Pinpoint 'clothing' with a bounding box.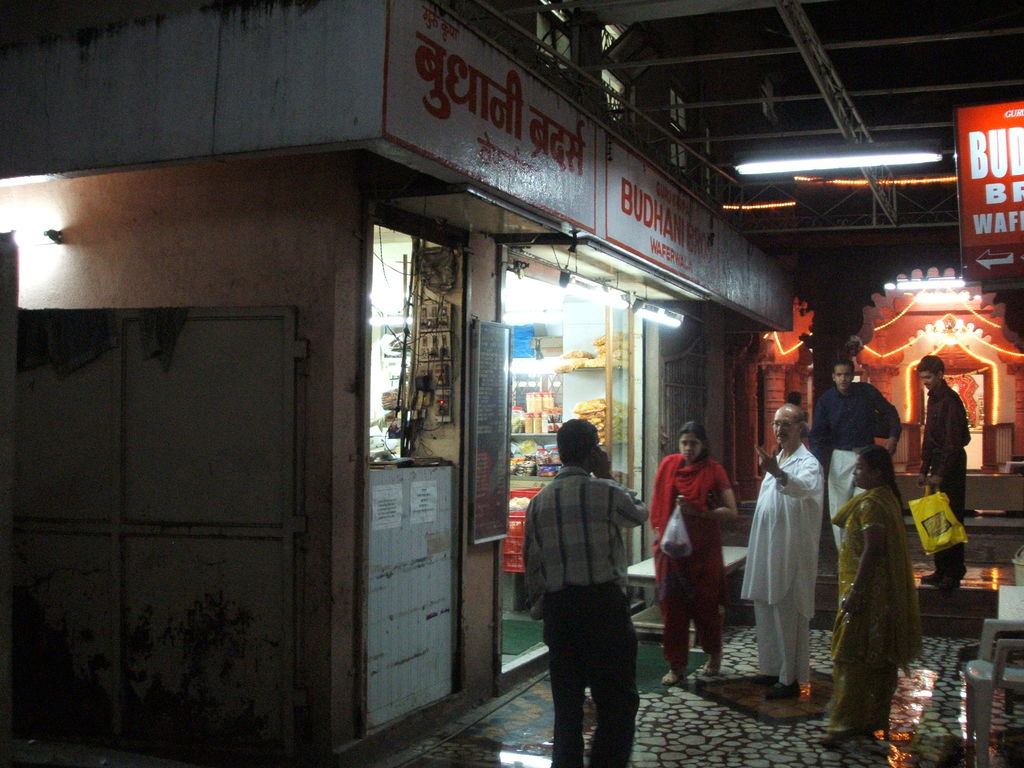
box(764, 446, 838, 675).
